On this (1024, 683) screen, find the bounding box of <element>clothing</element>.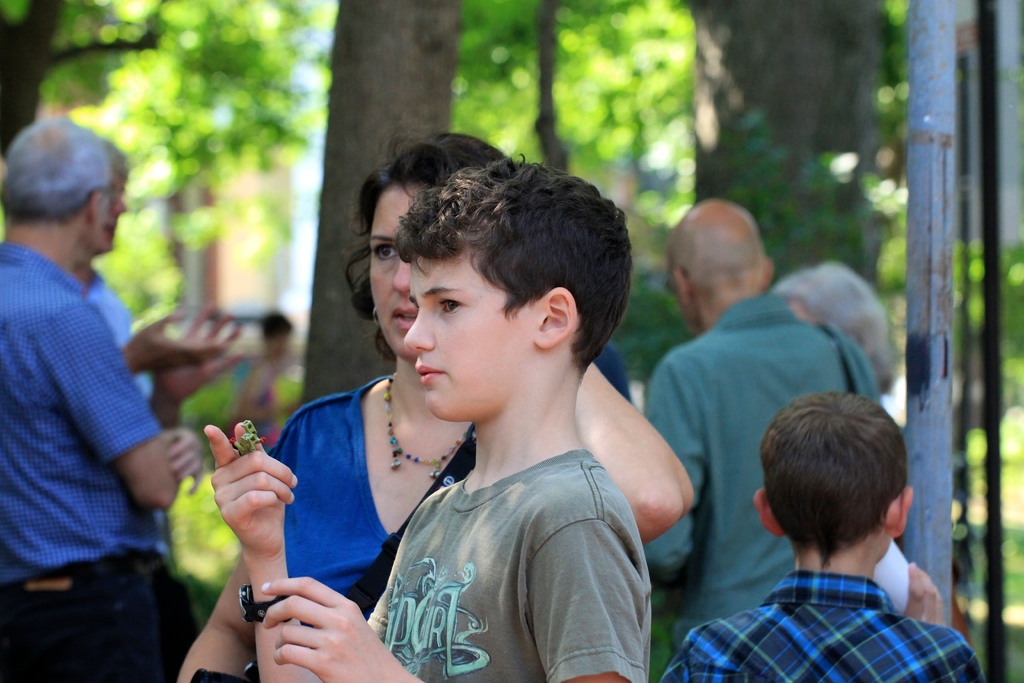
Bounding box: [365, 445, 652, 682].
